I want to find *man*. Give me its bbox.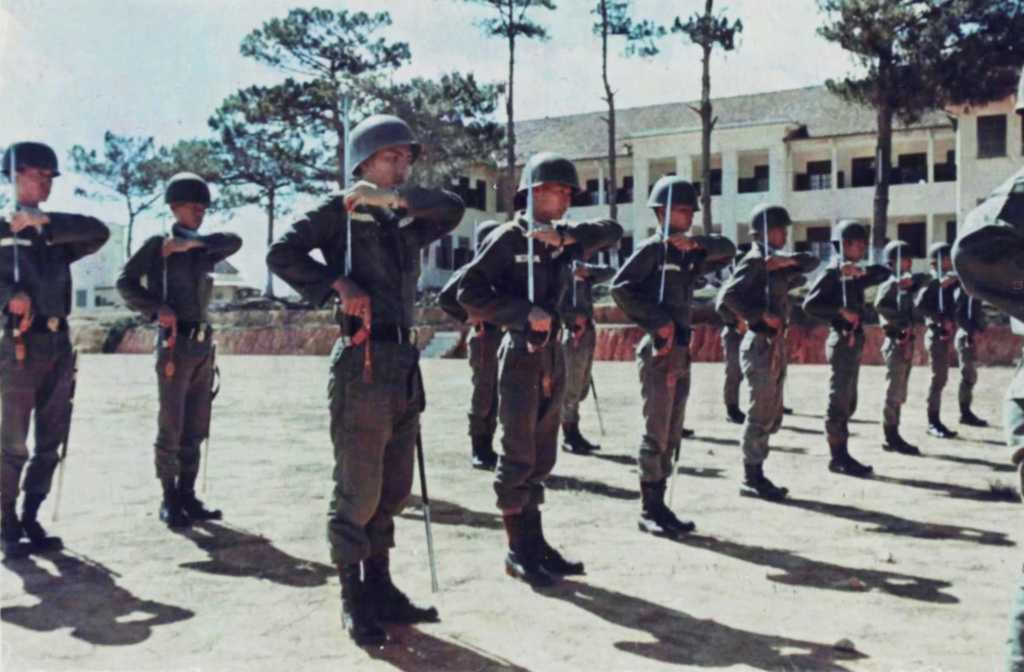
{"x1": 562, "y1": 253, "x2": 617, "y2": 457}.
